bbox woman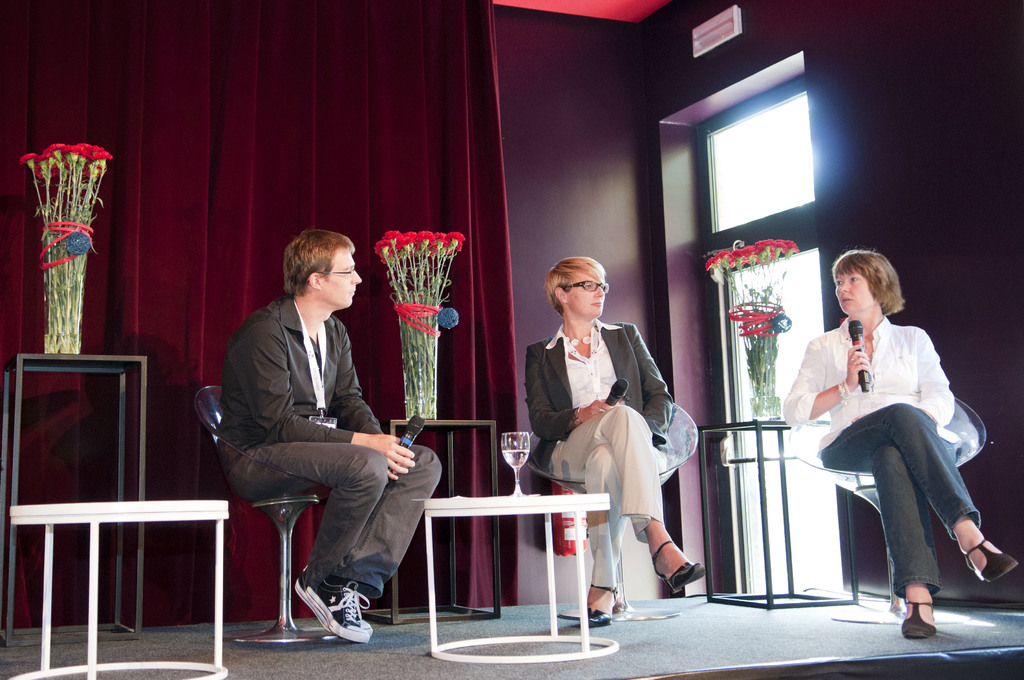
(526, 254, 711, 630)
